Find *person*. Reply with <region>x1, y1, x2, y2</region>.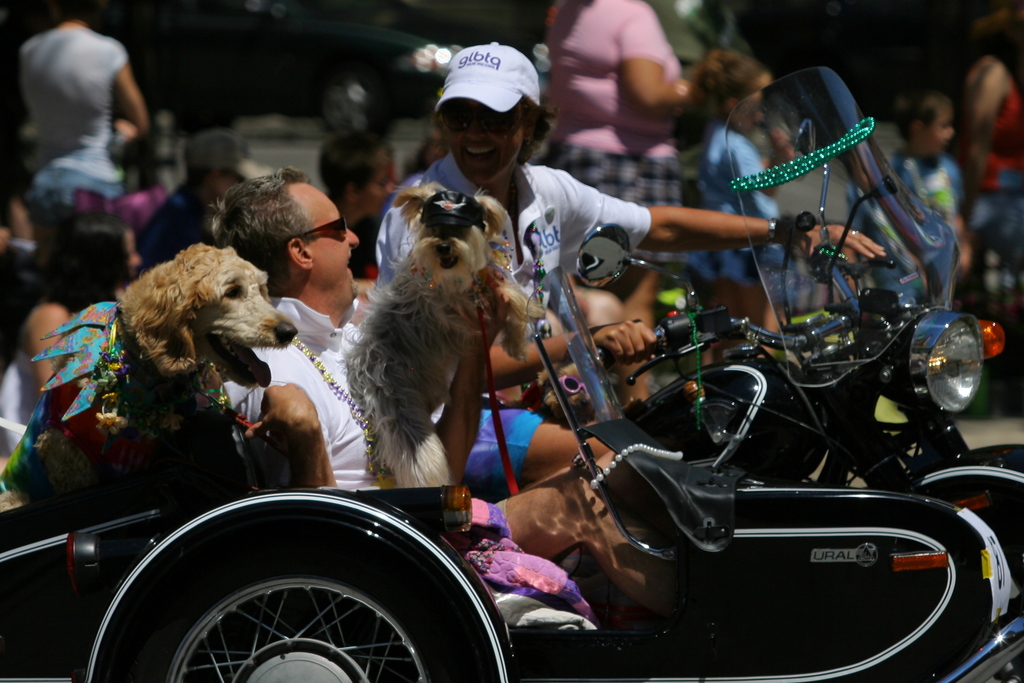
<region>17, 0, 152, 276</region>.
